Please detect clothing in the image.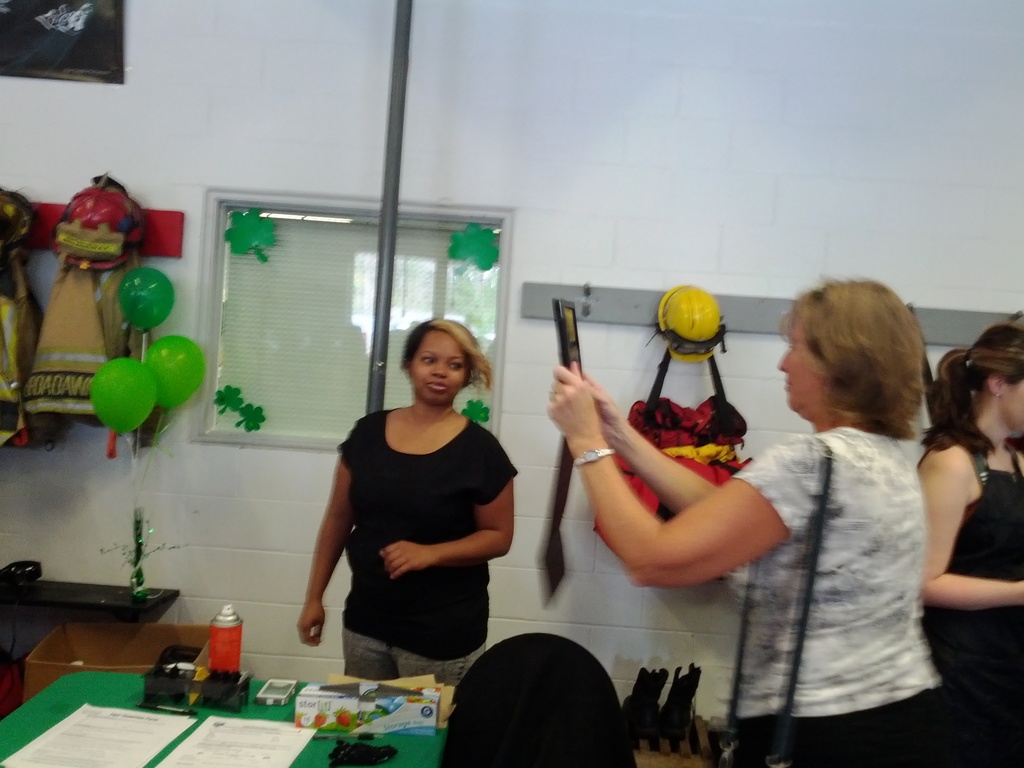
(x1=719, y1=422, x2=941, y2=715).
